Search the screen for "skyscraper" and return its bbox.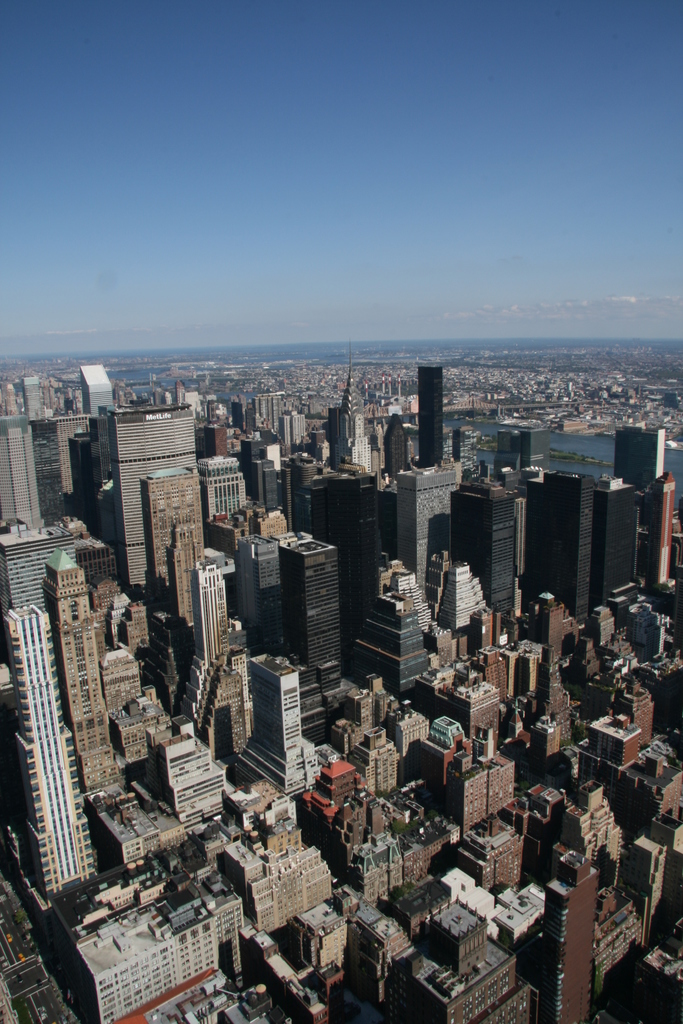
Found: crop(230, 523, 297, 657).
